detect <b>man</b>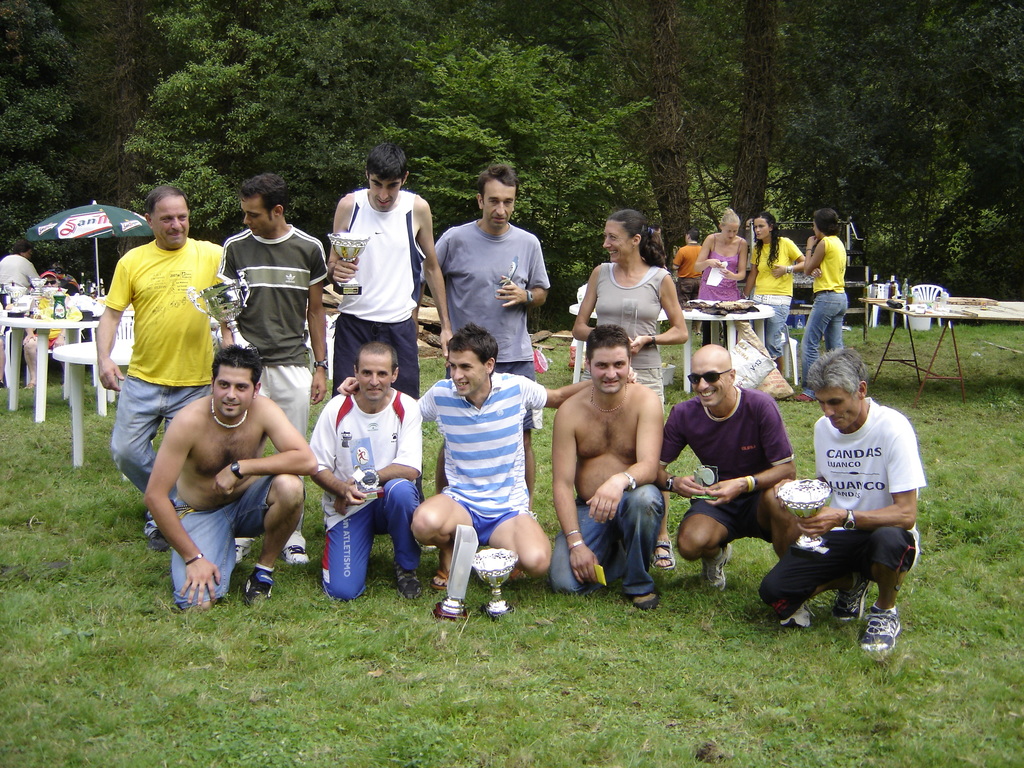
(left=326, top=143, right=455, bottom=553)
